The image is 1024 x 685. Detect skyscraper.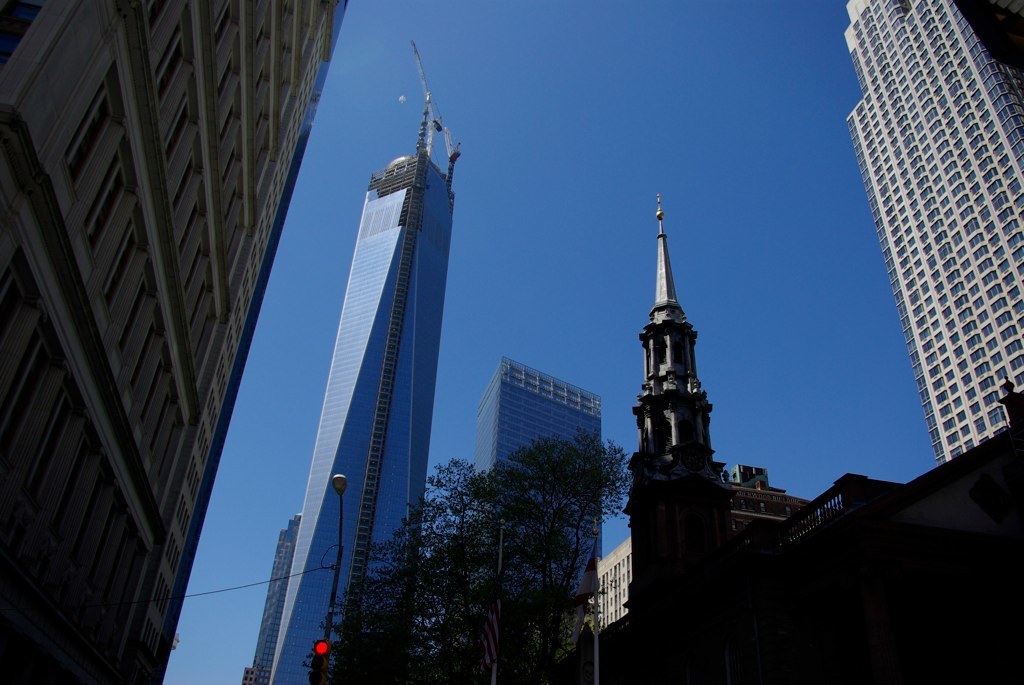
Detection: detection(605, 189, 743, 684).
